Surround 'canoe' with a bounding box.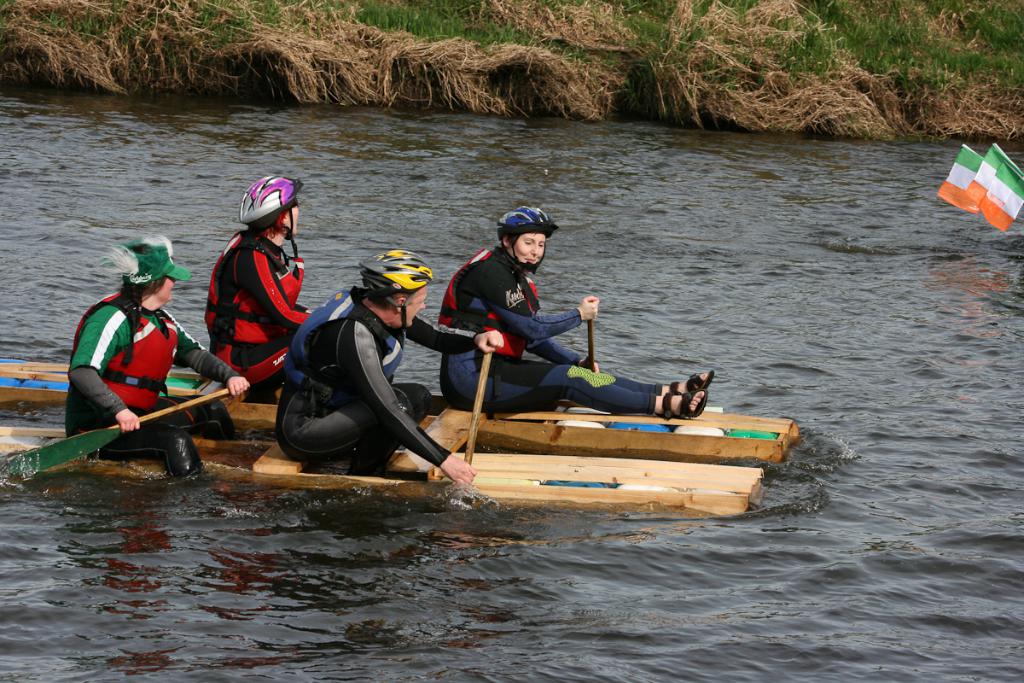
<box>0,423,770,516</box>.
